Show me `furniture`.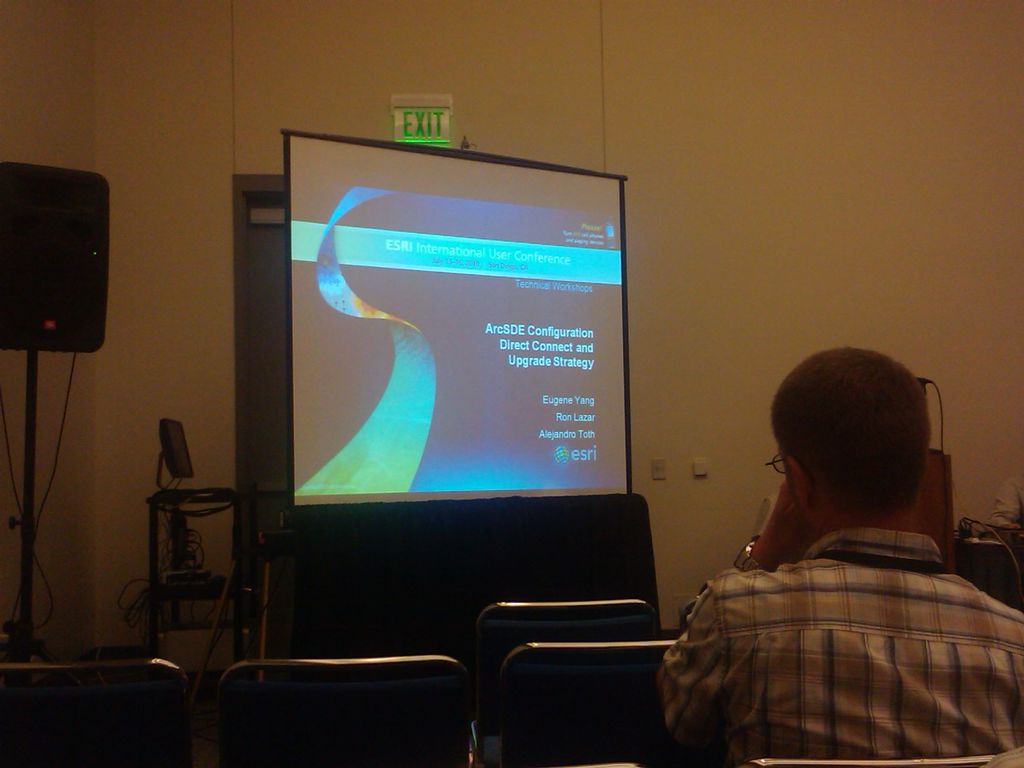
`furniture` is here: x1=502 y1=638 x2=676 y2=767.
